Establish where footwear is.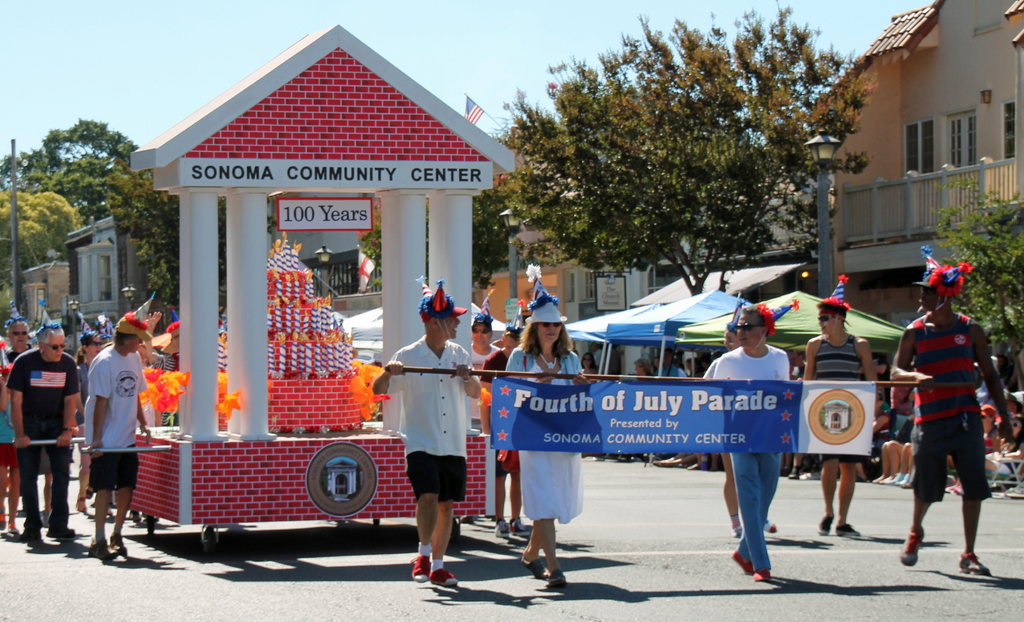
Established at <region>24, 525, 45, 540</region>.
